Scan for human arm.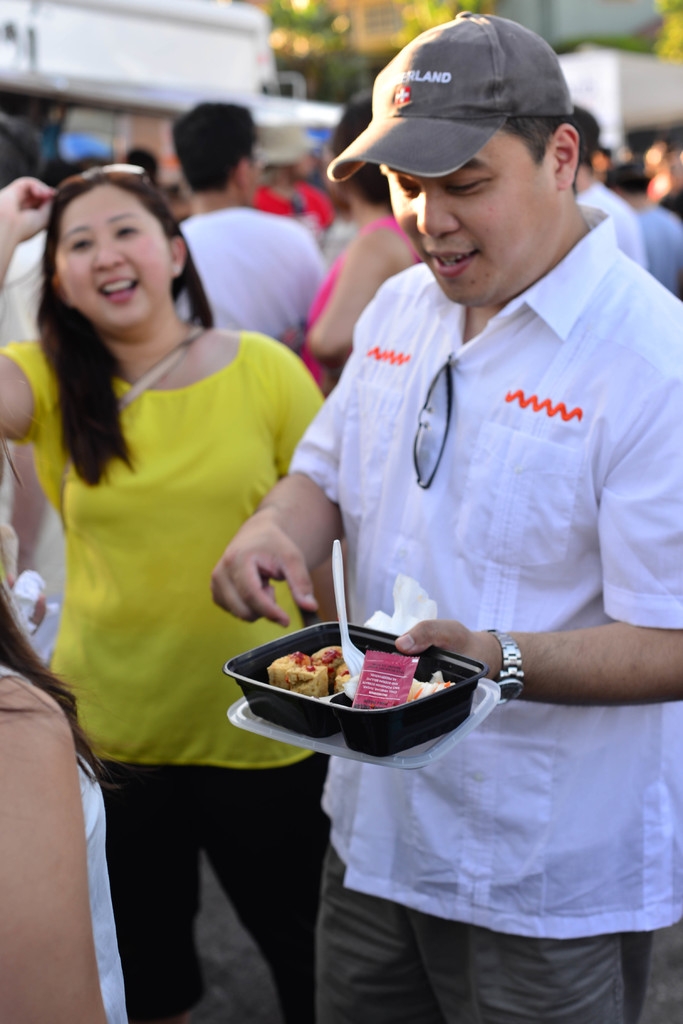
Scan result: crop(0, 176, 69, 452).
